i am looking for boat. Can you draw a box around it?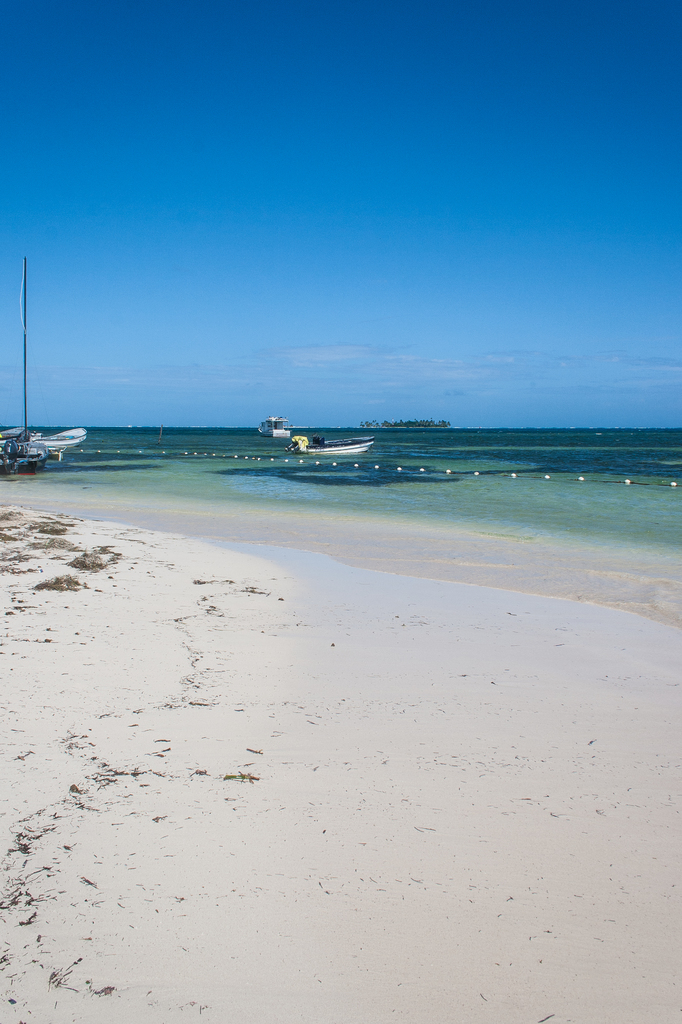
Sure, the bounding box is (3,419,35,438).
